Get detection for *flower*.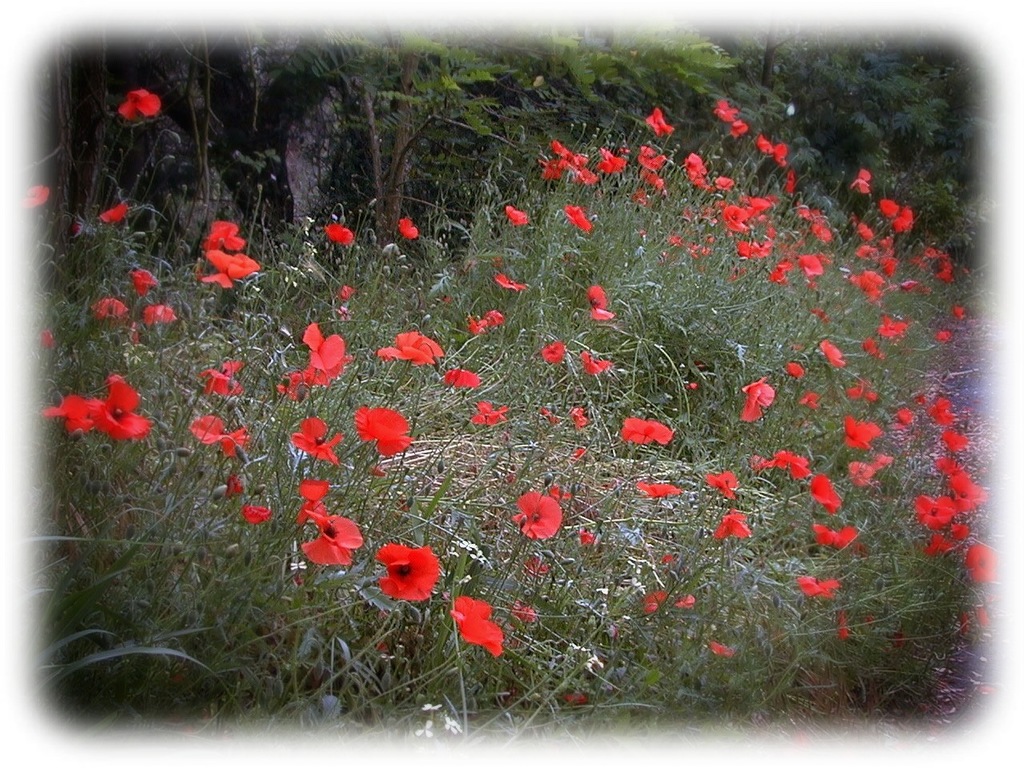
Detection: (x1=627, y1=414, x2=679, y2=446).
